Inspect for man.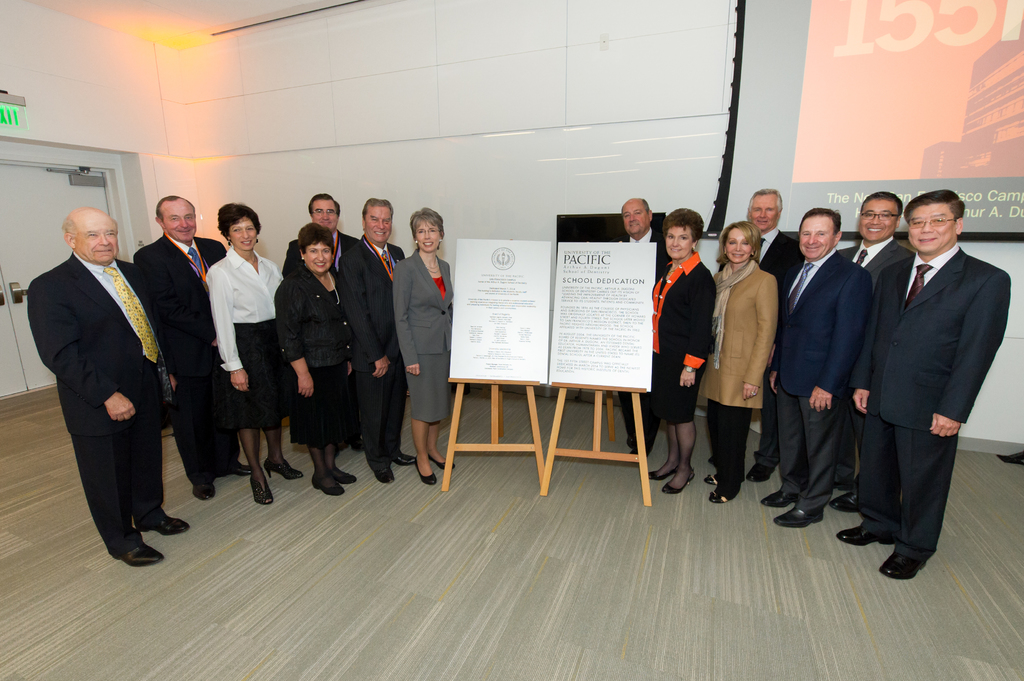
Inspection: 755 204 871 531.
